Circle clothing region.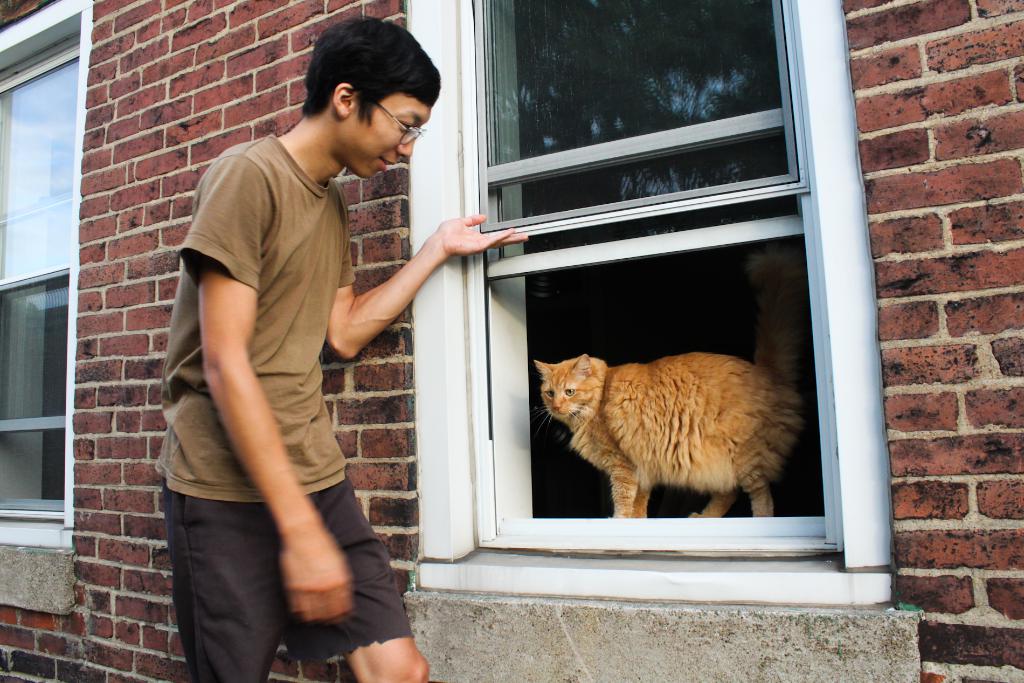
Region: l=152, t=129, r=415, b=682.
